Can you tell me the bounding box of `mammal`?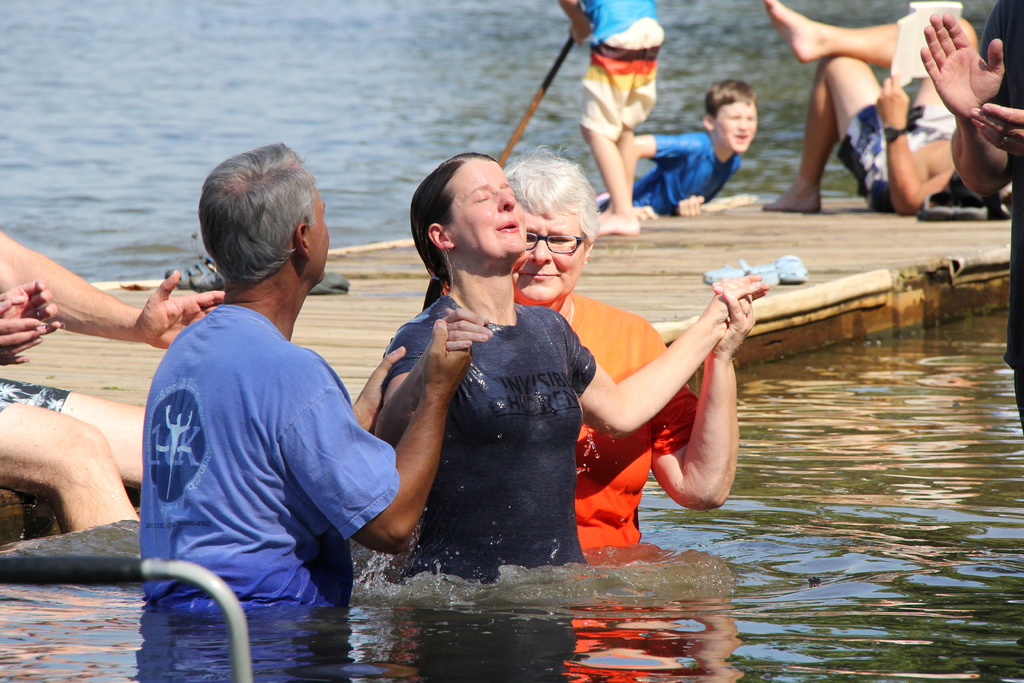
bbox=[920, 0, 1023, 432].
